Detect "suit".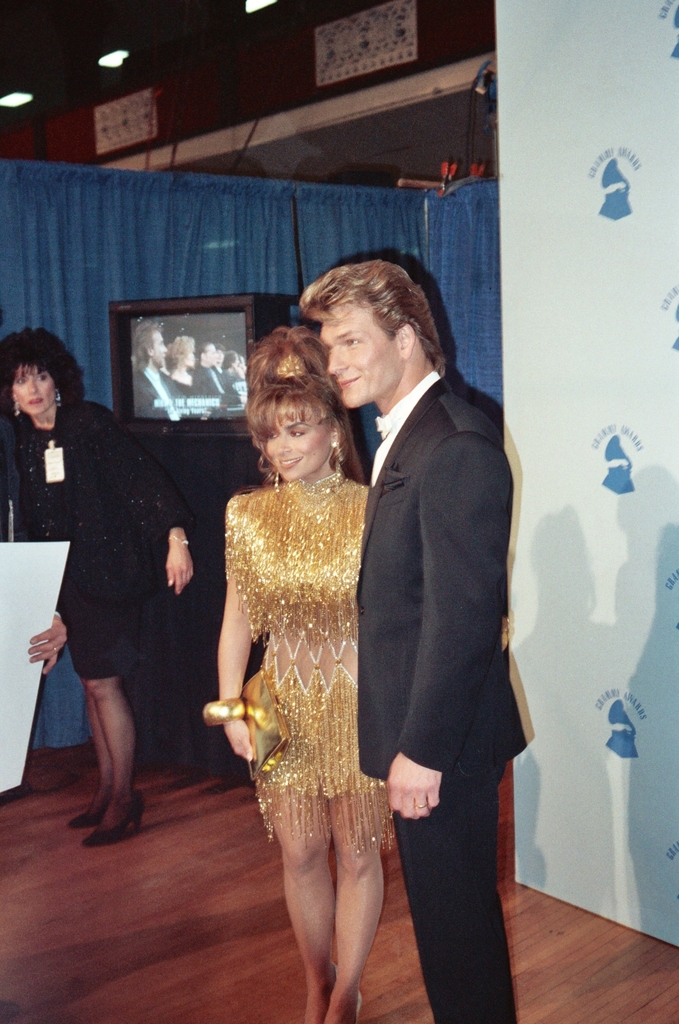
Detected at 350:377:524:1018.
